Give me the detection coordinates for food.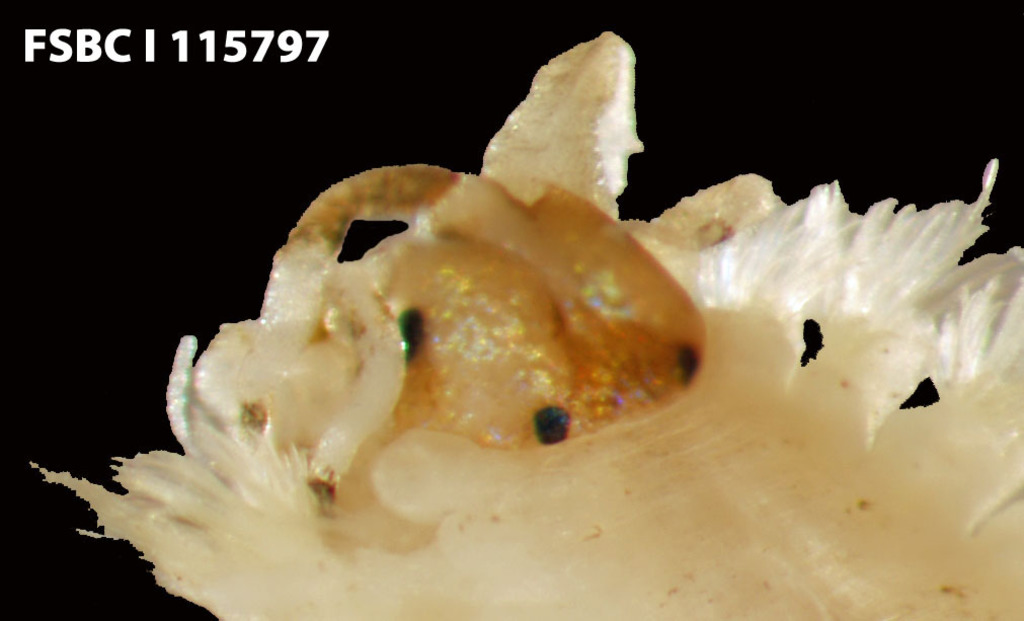
pyautogui.locateOnScreen(190, 30, 989, 569).
